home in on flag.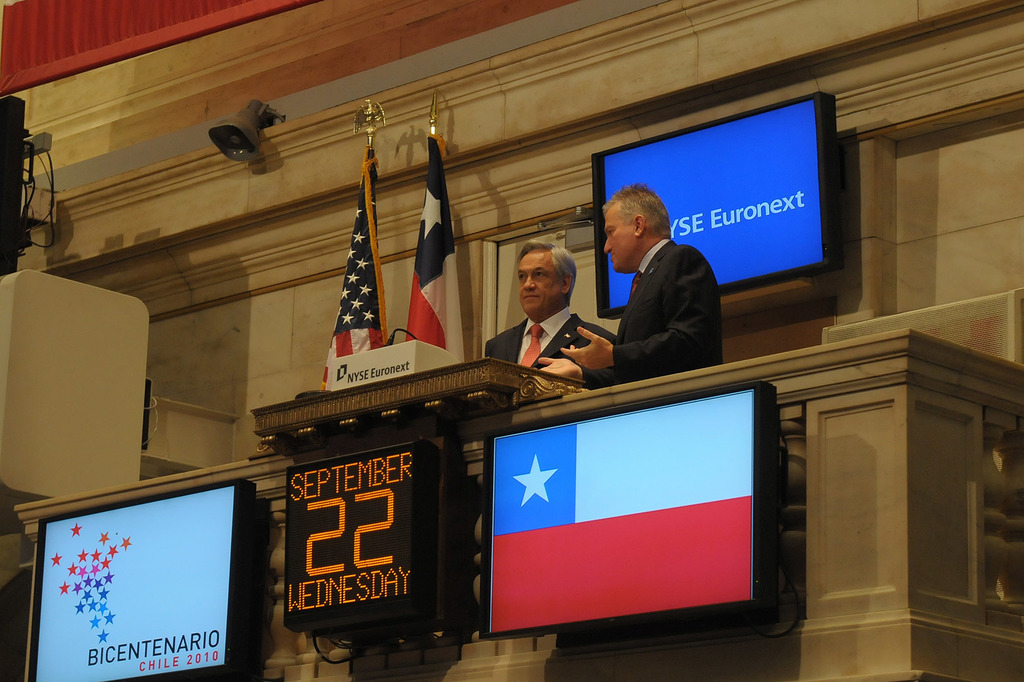
Homed in at {"left": 406, "top": 135, "right": 471, "bottom": 364}.
